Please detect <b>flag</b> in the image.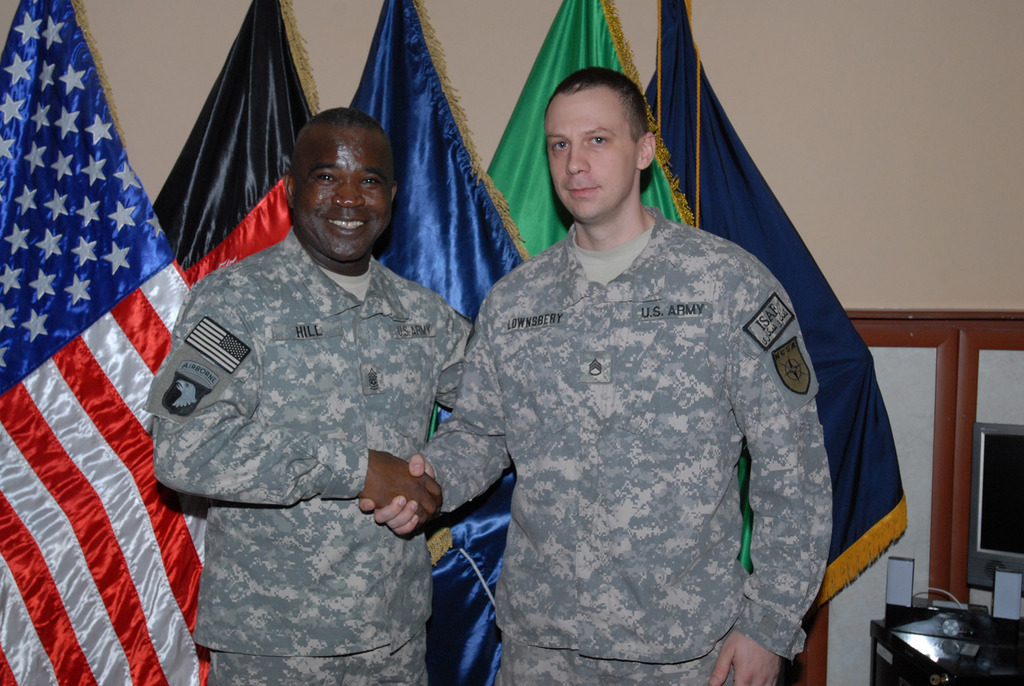
[x1=483, y1=0, x2=693, y2=235].
